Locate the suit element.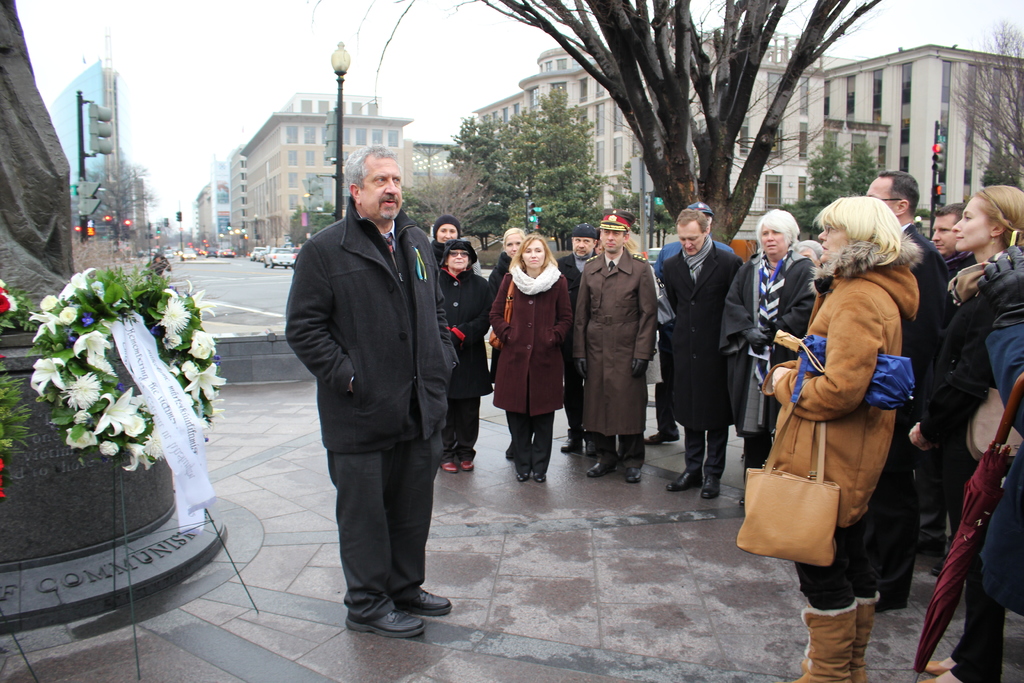
Element bbox: 660/246/739/431.
